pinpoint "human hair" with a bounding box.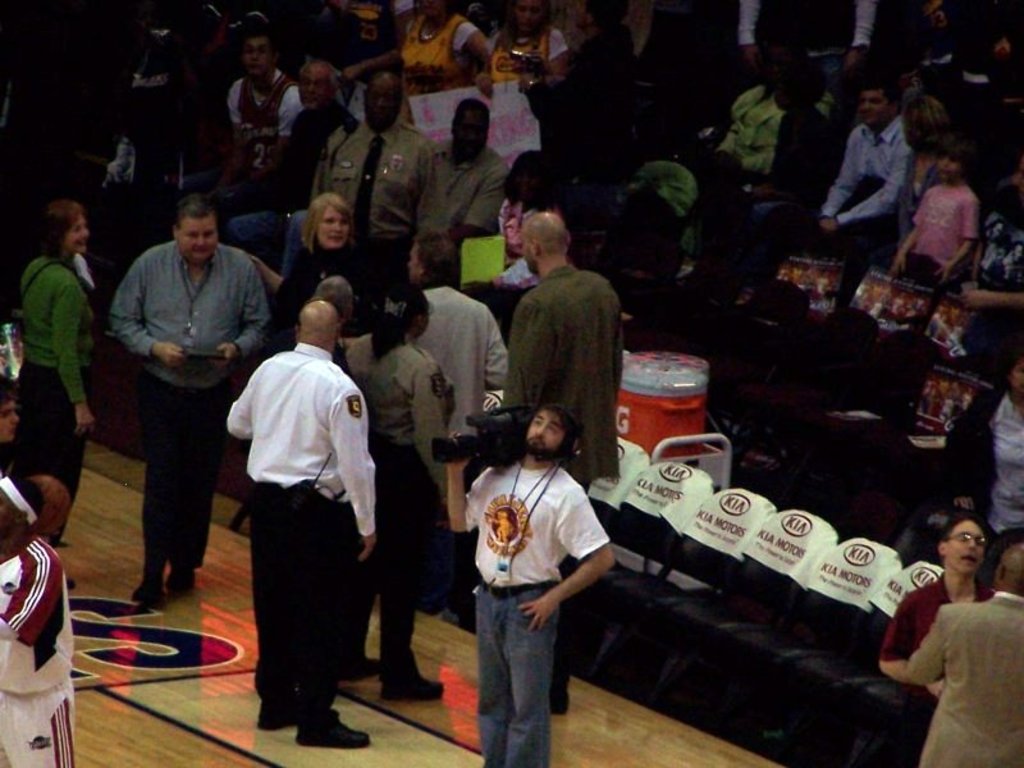
detection(902, 93, 954, 155).
